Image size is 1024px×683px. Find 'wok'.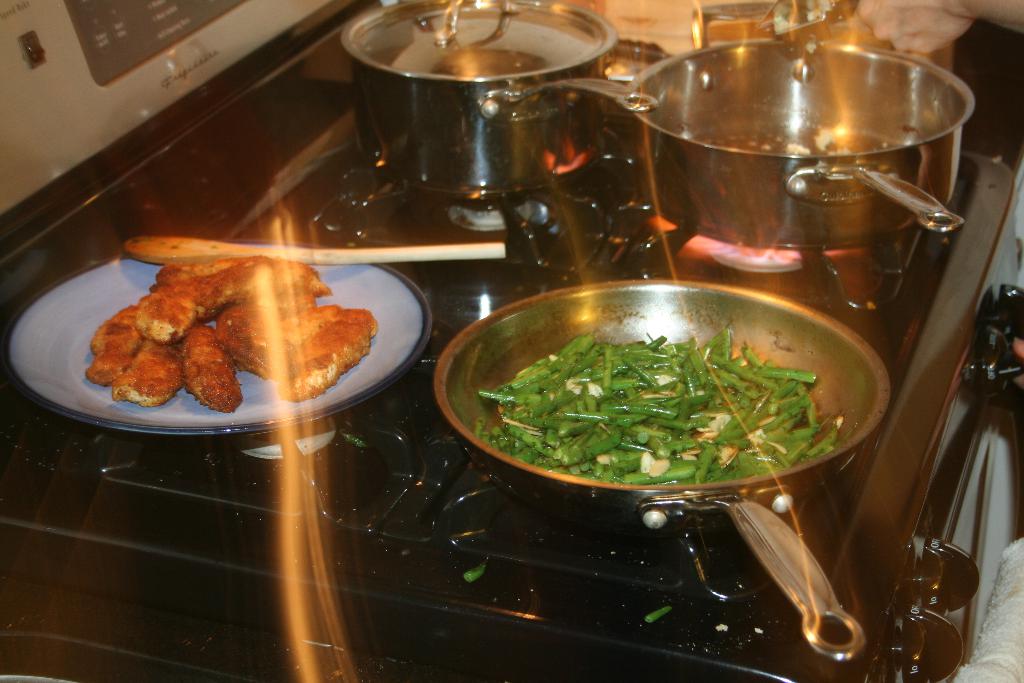
bbox=[461, 269, 870, 522].
